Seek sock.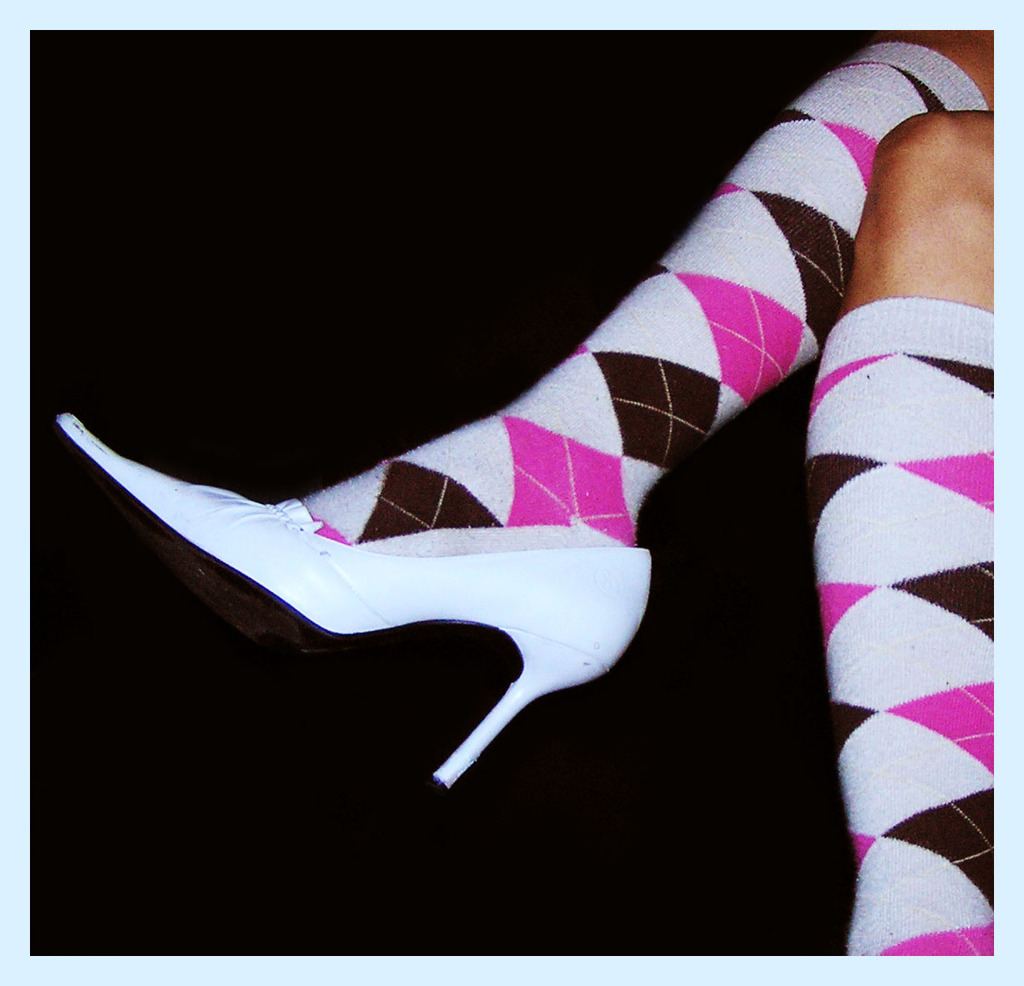
(300,38,987,556).
